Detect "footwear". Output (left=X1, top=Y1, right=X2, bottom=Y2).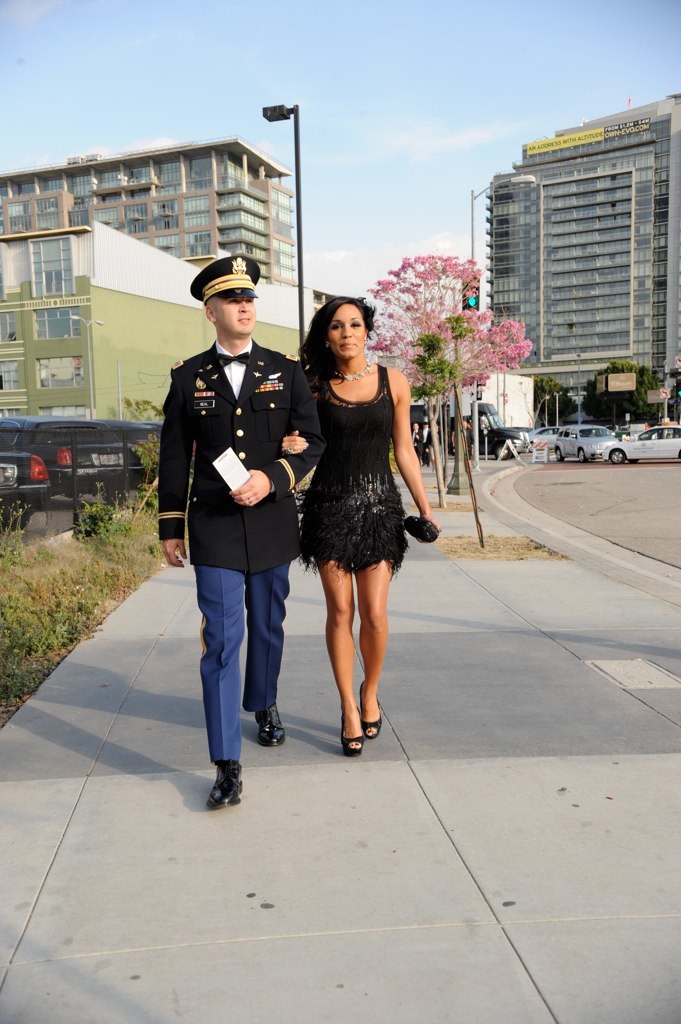
(left=194, top=760, right=251, bottom=821).
